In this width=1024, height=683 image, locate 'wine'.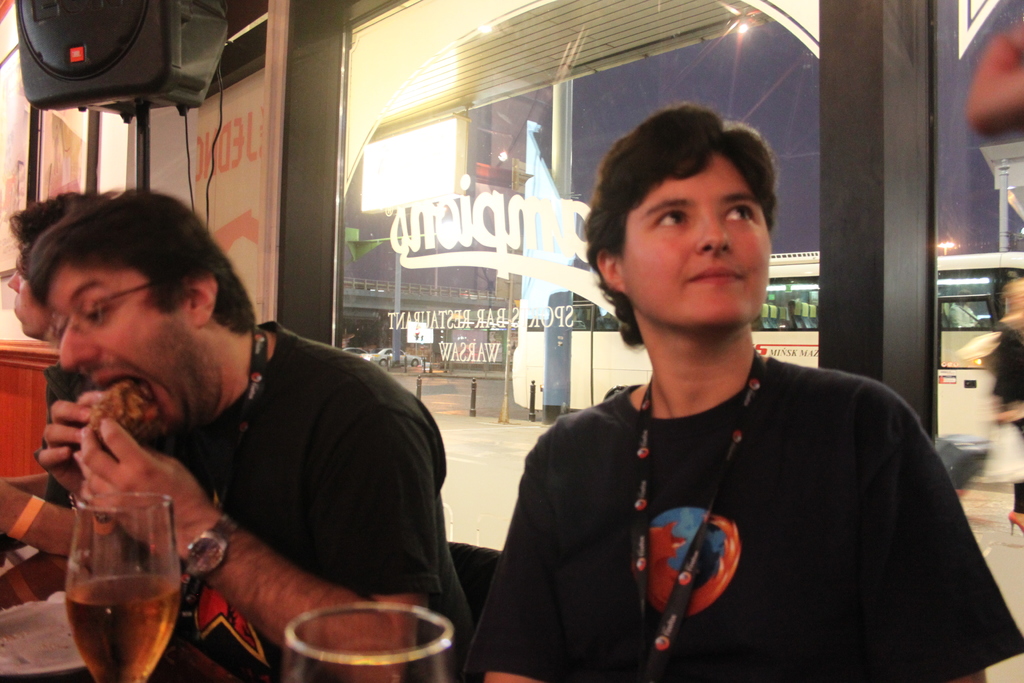
Bounding box: detection(56, 525, 164, 680).
